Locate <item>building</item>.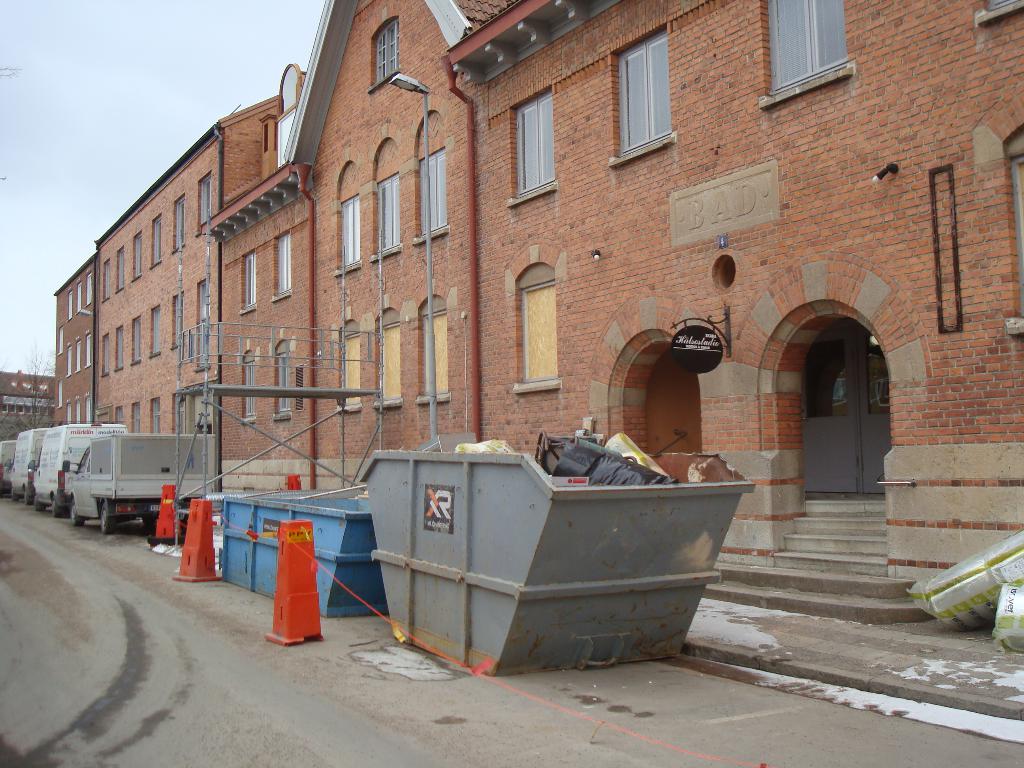
Bounding box: [198,0,1023,628].
